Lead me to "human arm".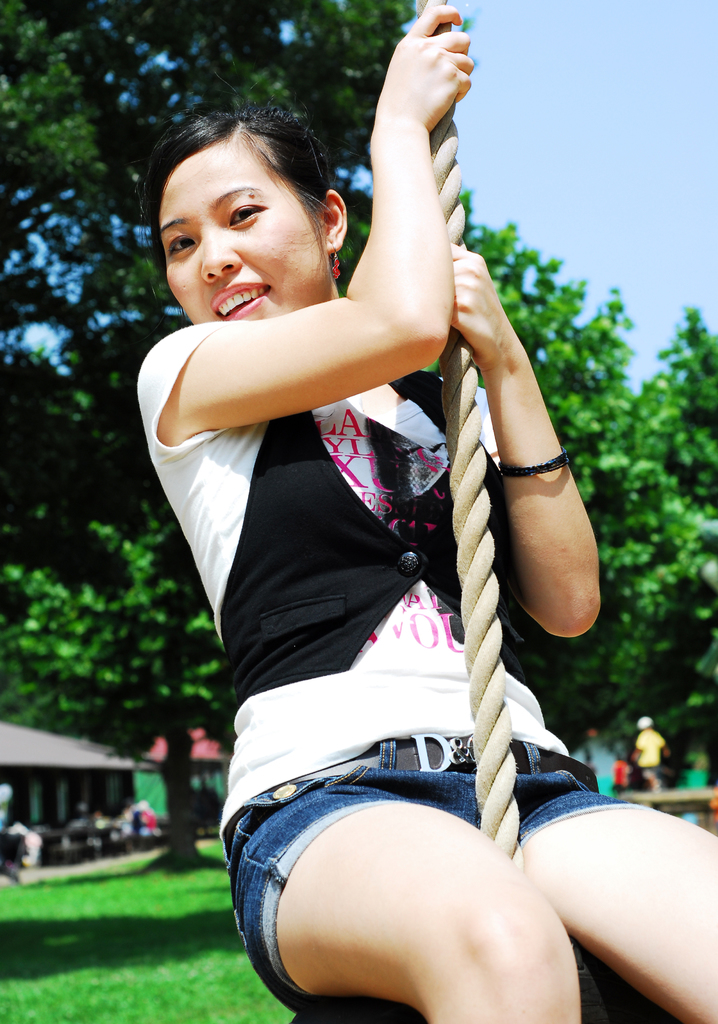
Lead to bbox(441, 220, 608, 710).
